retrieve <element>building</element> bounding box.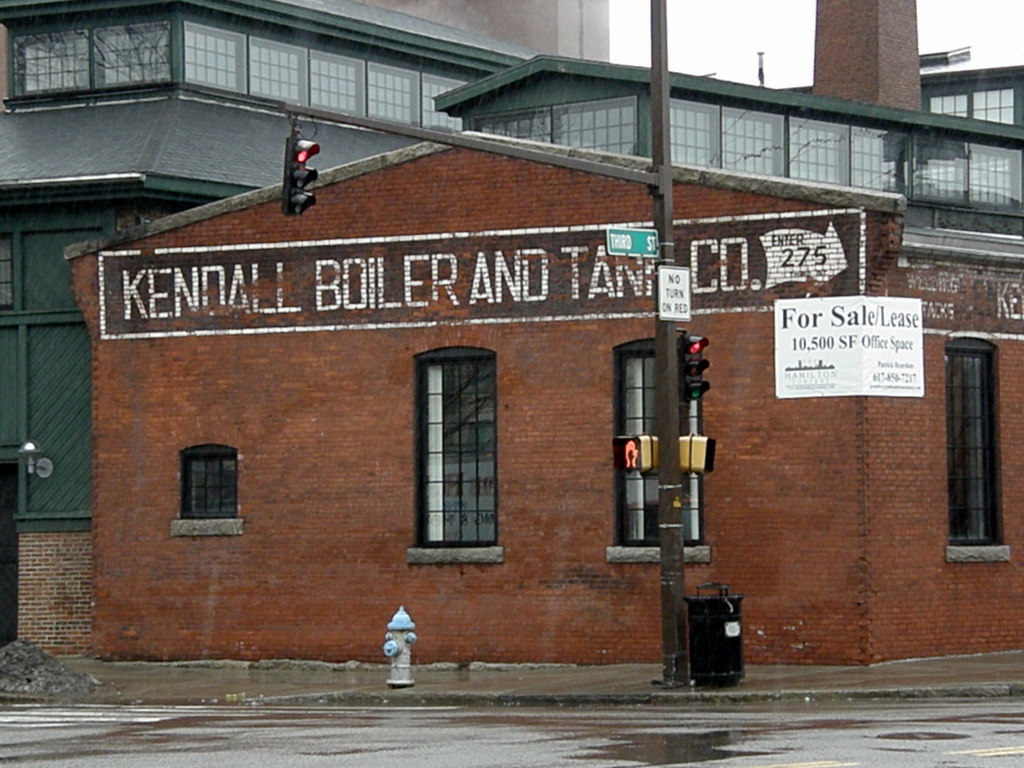
Bounding box: [left=0, top=0, right=609, bottom=648].
